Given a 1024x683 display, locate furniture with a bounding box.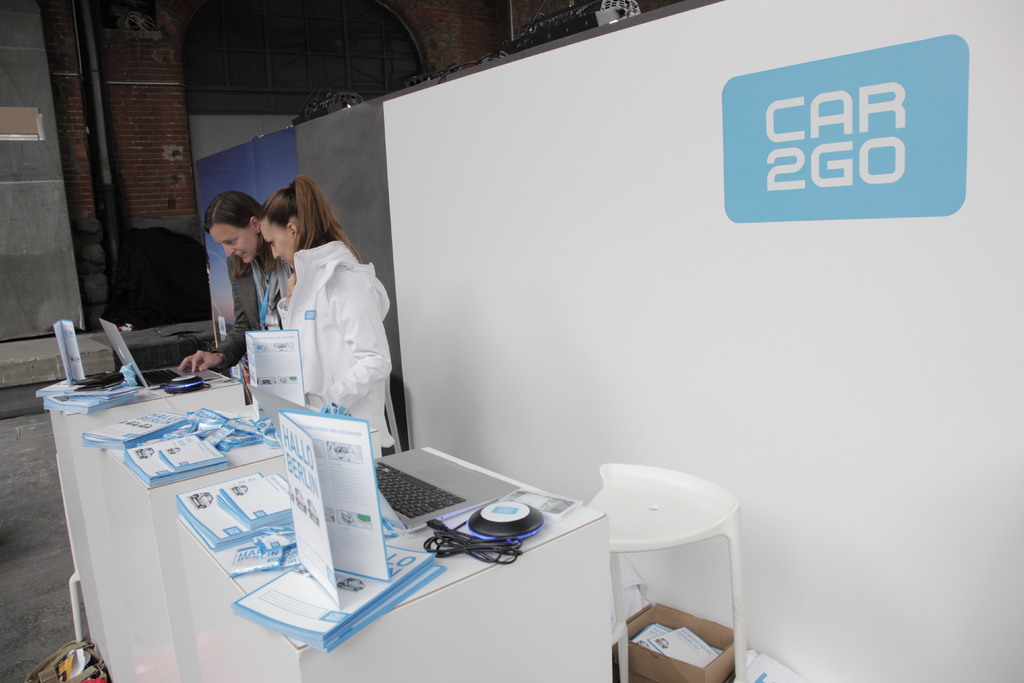
Located: bbox=(50, 371, 611, 682).
